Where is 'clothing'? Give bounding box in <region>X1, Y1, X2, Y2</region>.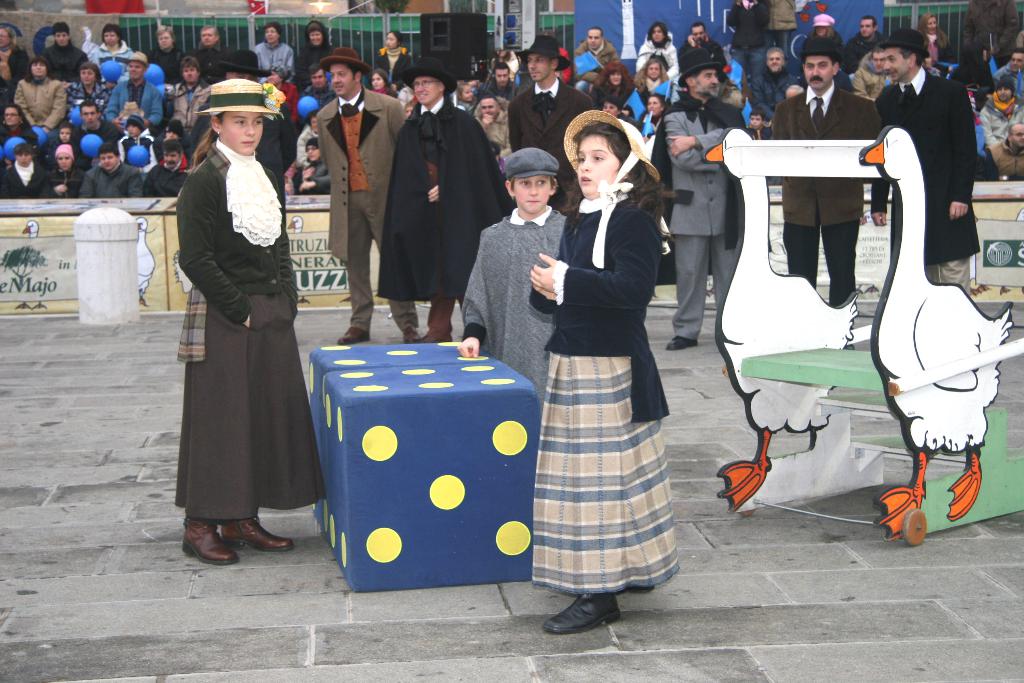
<region>855, 63, 885, 96</region>.
